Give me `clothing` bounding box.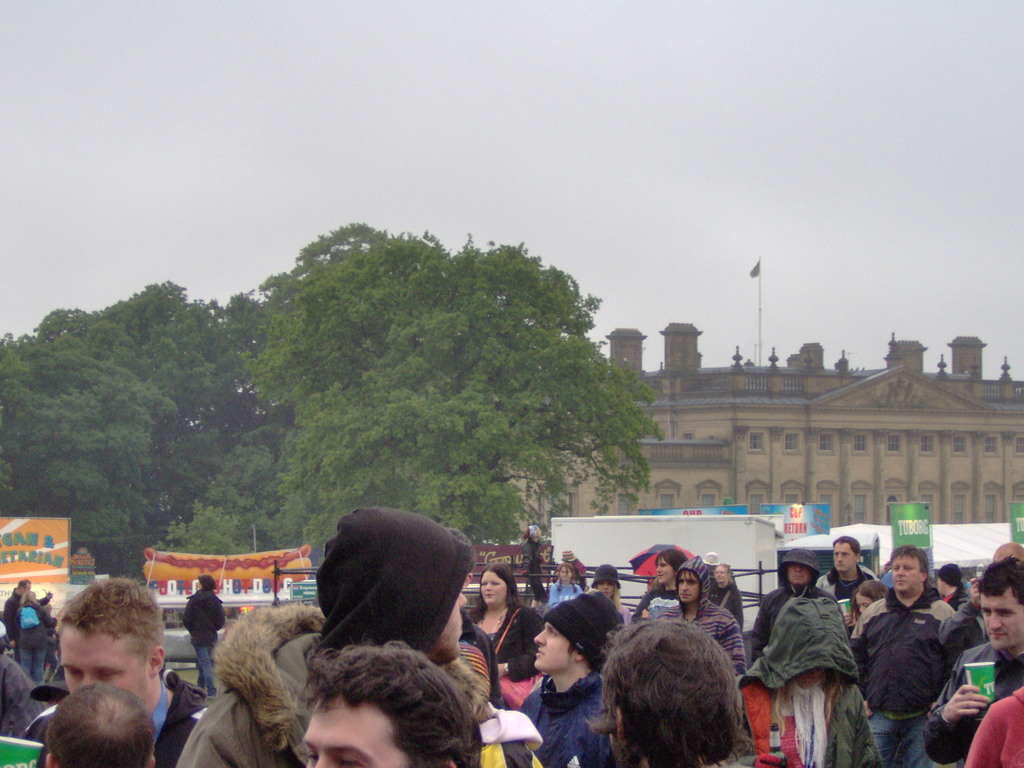
[33,666,210,767].
